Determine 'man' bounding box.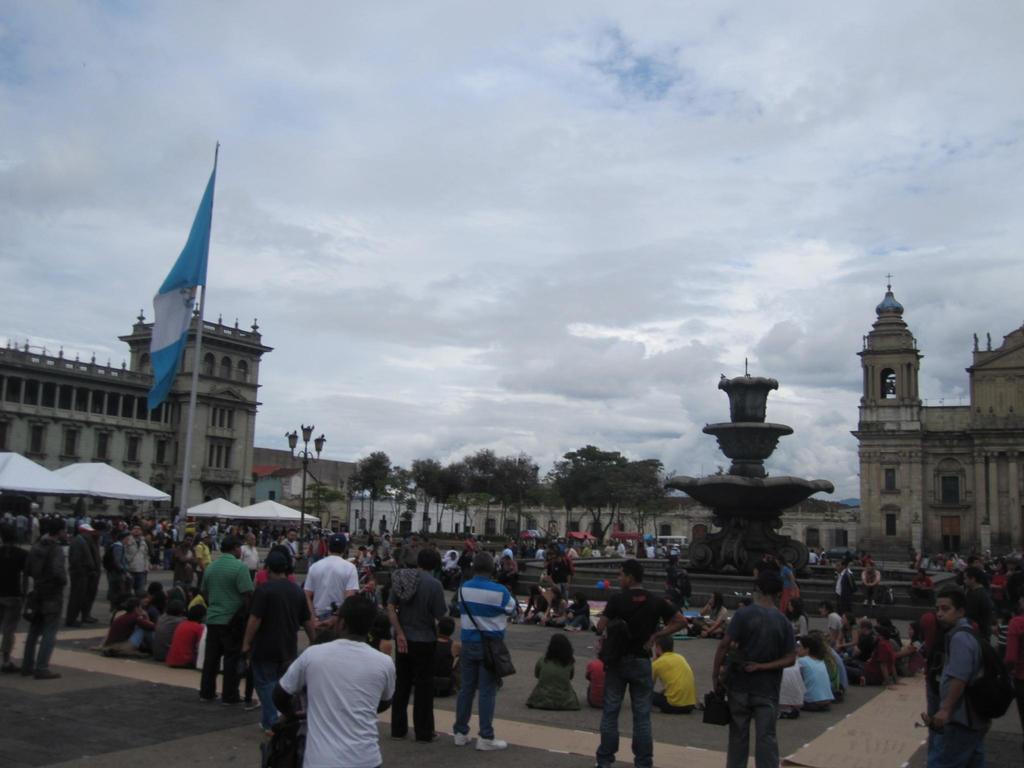
Determined: <box>753,551,793,602</box>.
